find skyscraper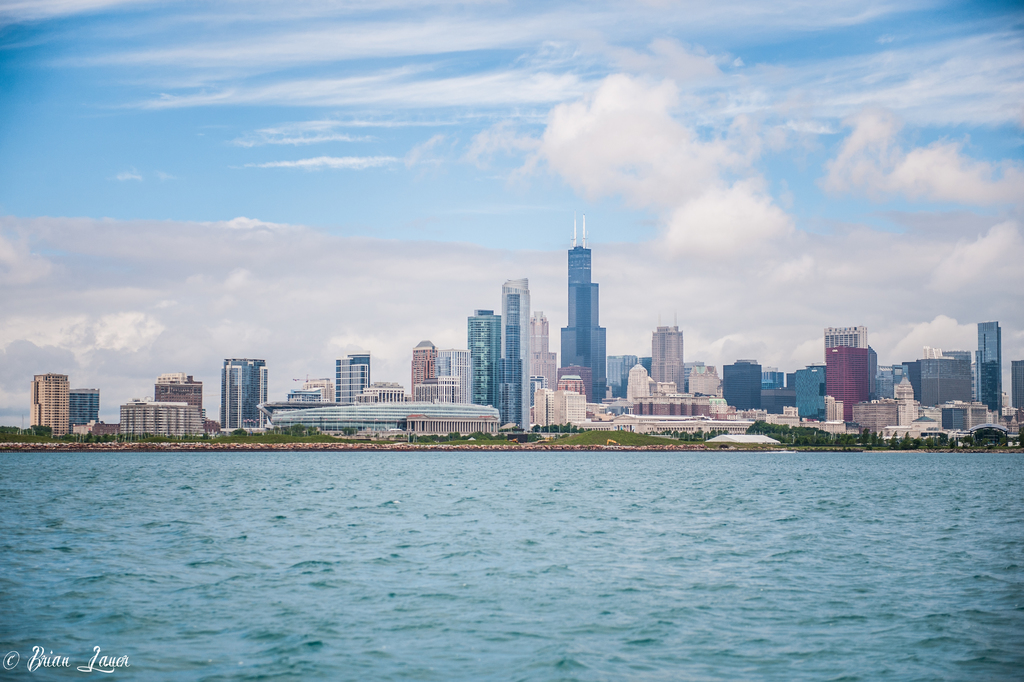
left=975, top=315, right=1007, bottom=420
